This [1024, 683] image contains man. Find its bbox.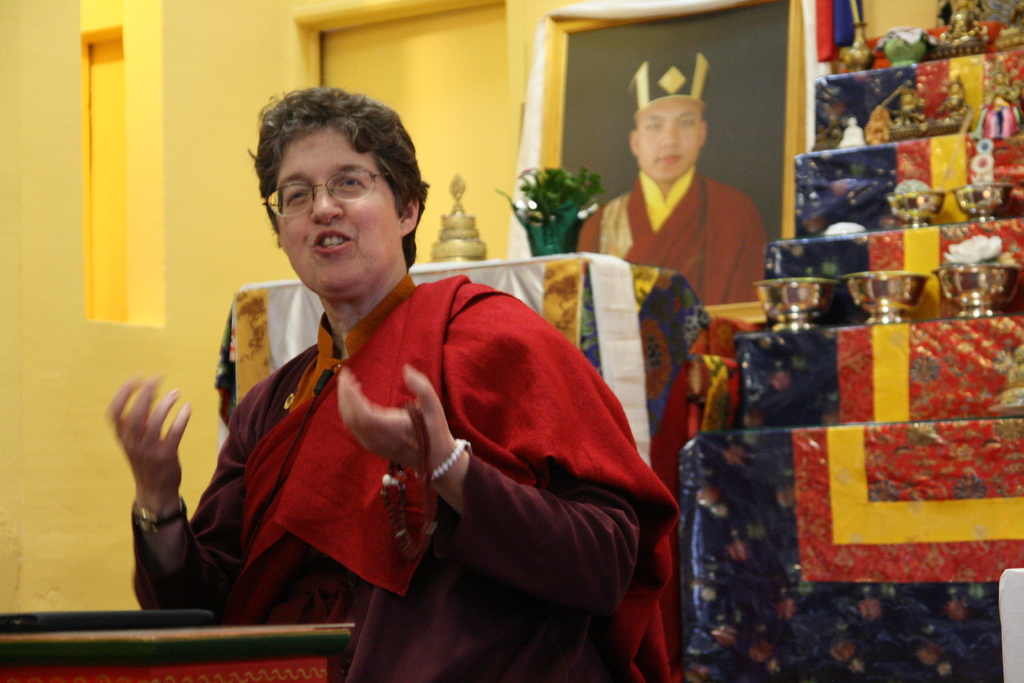
[589, 81, 767, 291].
